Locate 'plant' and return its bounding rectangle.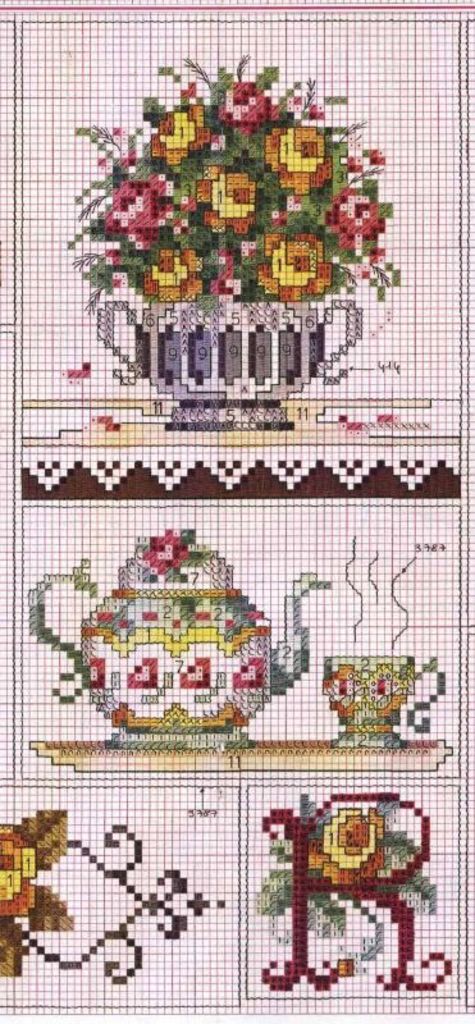
[64,45,407,394].
